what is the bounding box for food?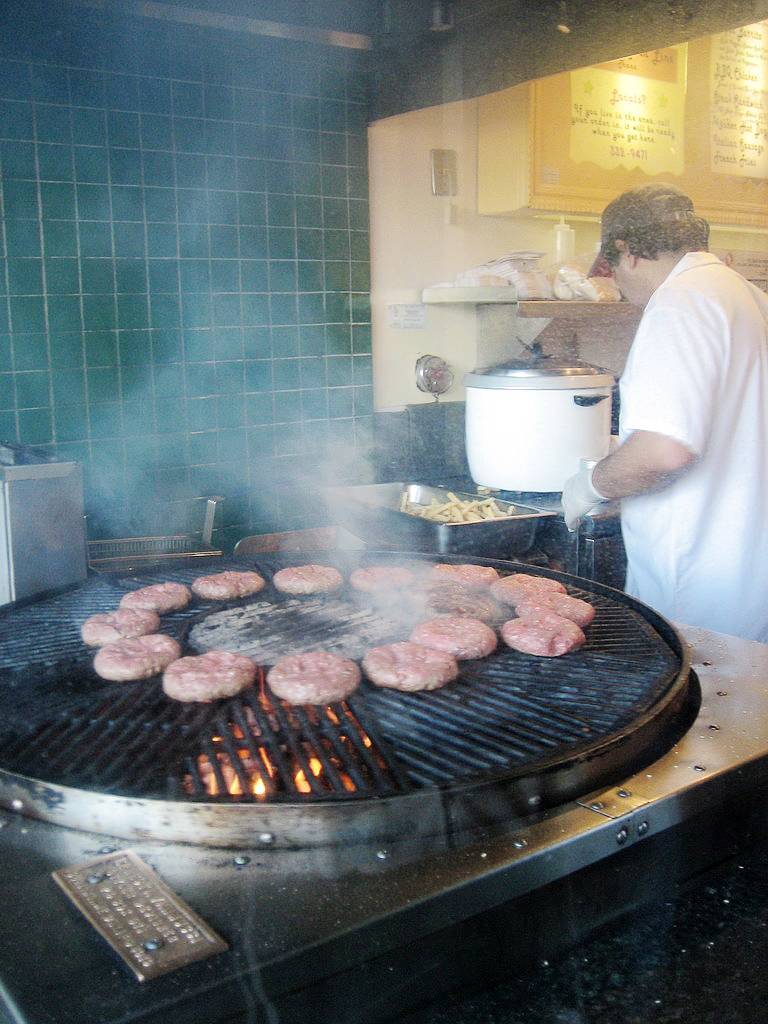
116,578,186,617.
